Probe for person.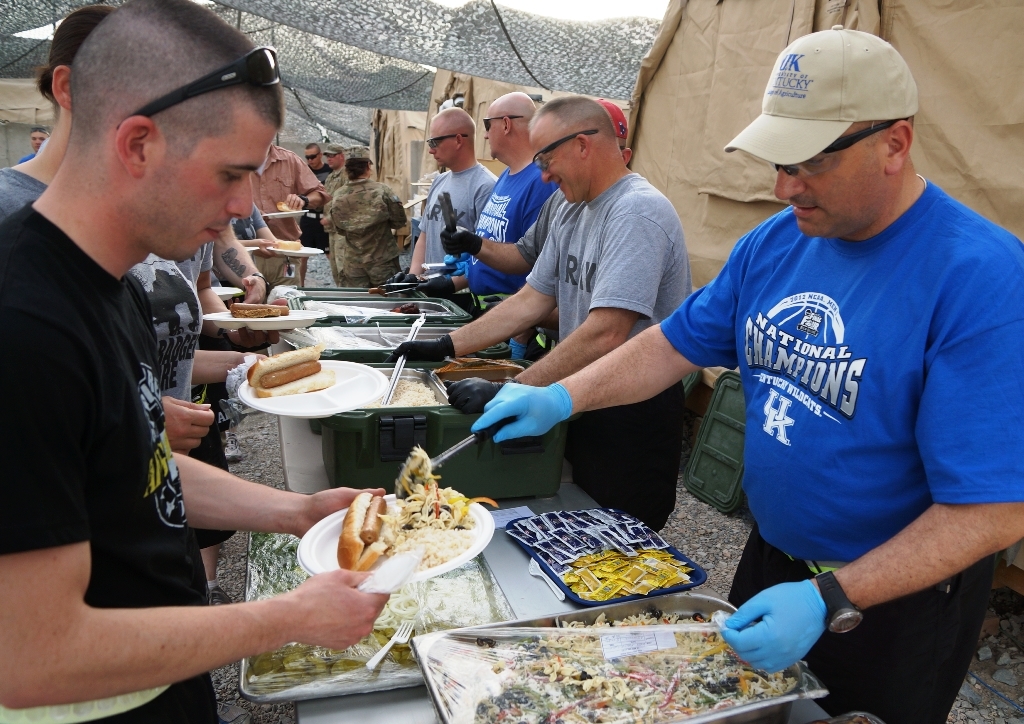
Probe result: (x1=14, y1=127, x2=46, y2=157).
